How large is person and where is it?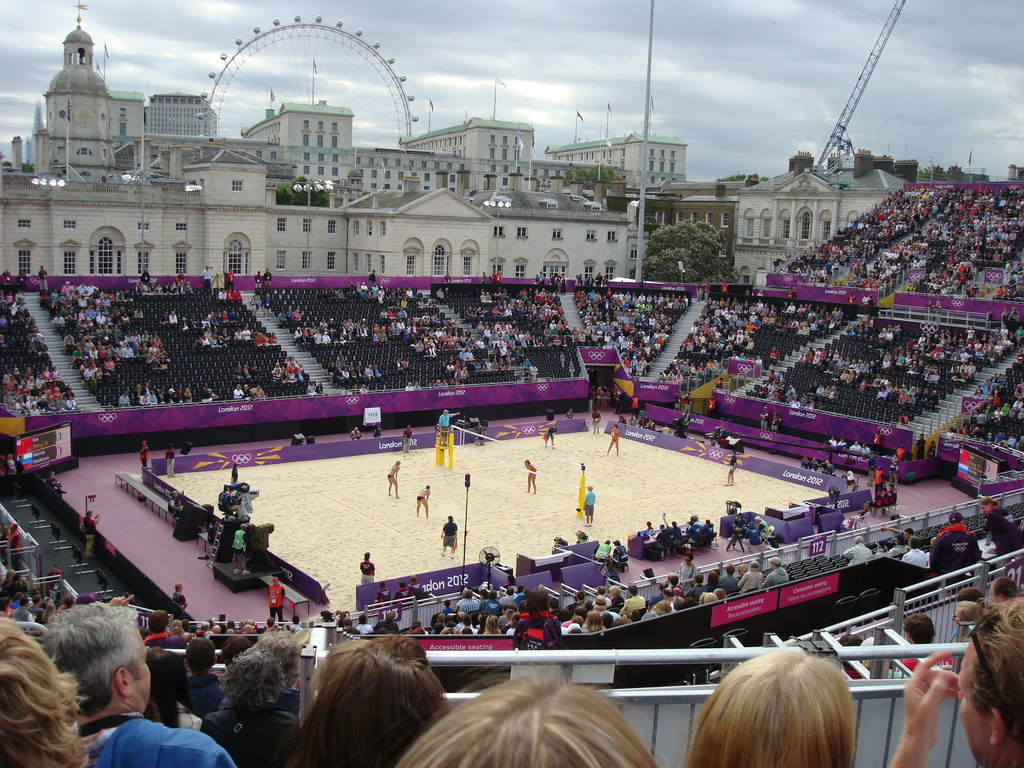
Bounding box: [573,609,588,628].
